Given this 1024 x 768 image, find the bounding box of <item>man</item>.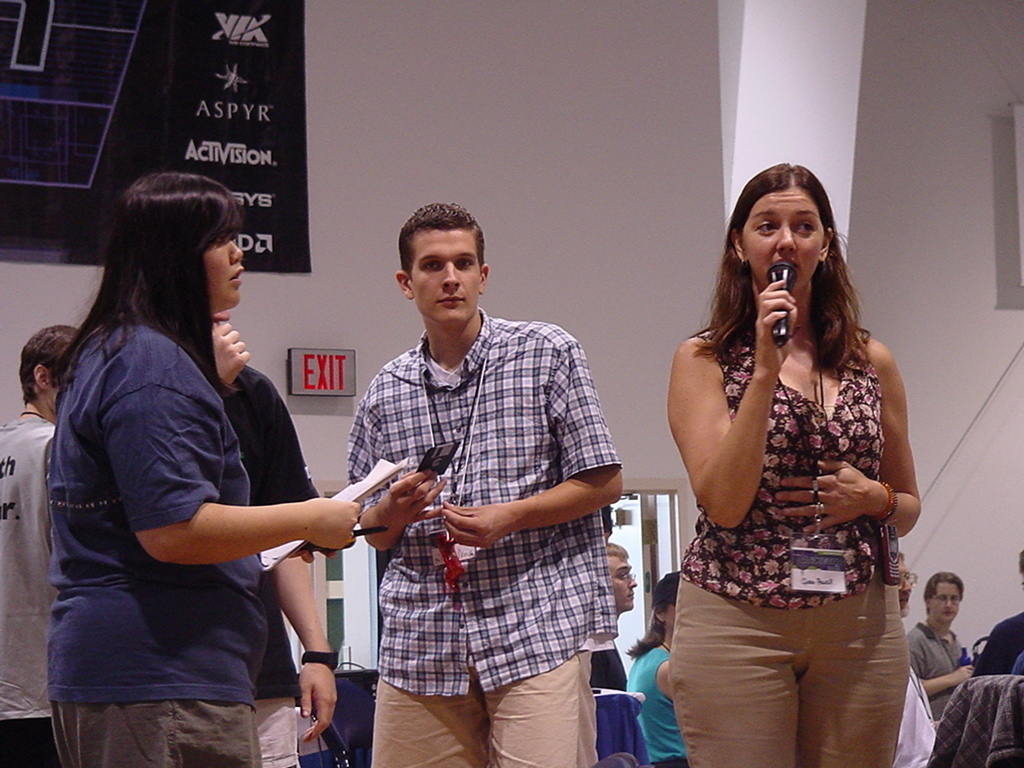
BBox(577, 535, 642, 696).
